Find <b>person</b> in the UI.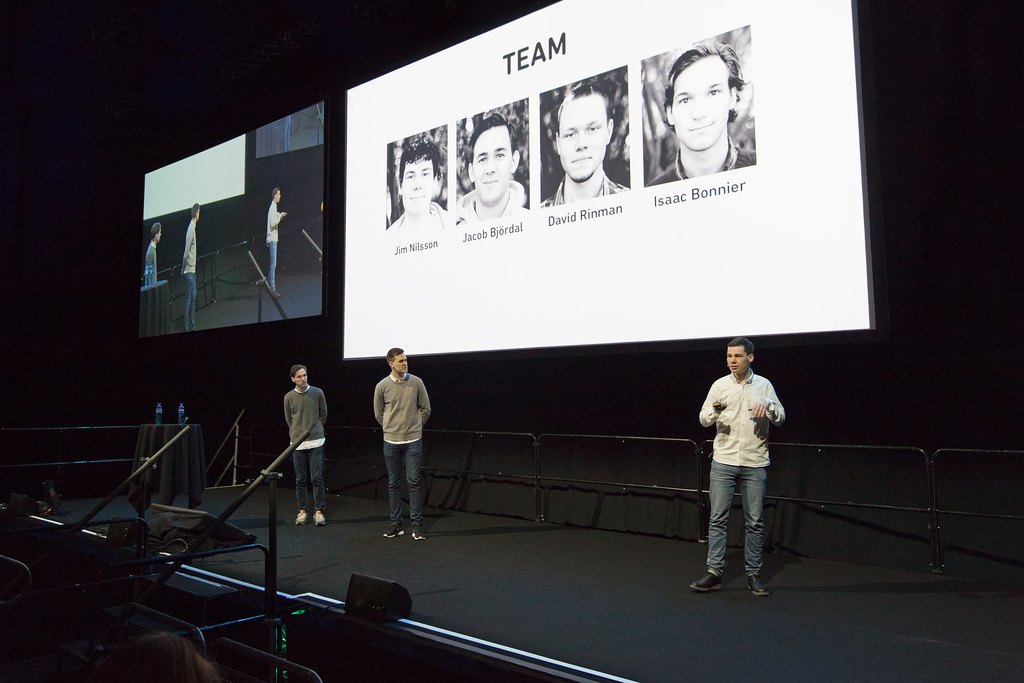
UI element at bbox=(266, 185, 287, 299).
